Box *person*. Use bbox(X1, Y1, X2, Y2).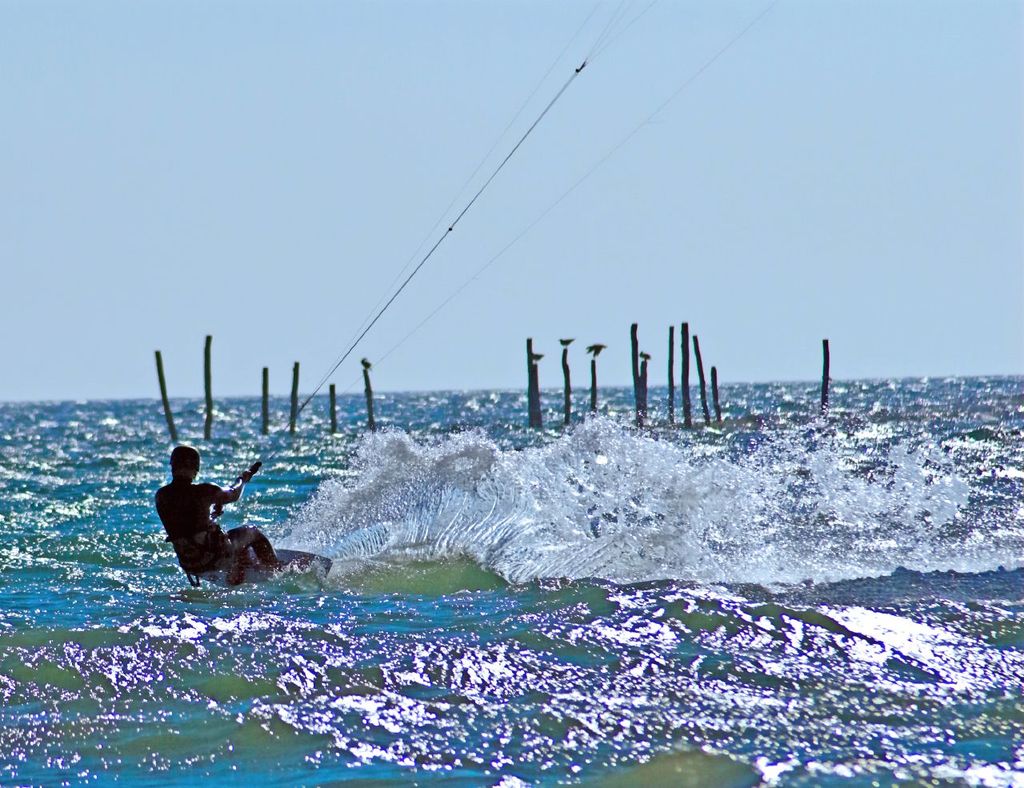
bbox(151, 442, 290, 589).
